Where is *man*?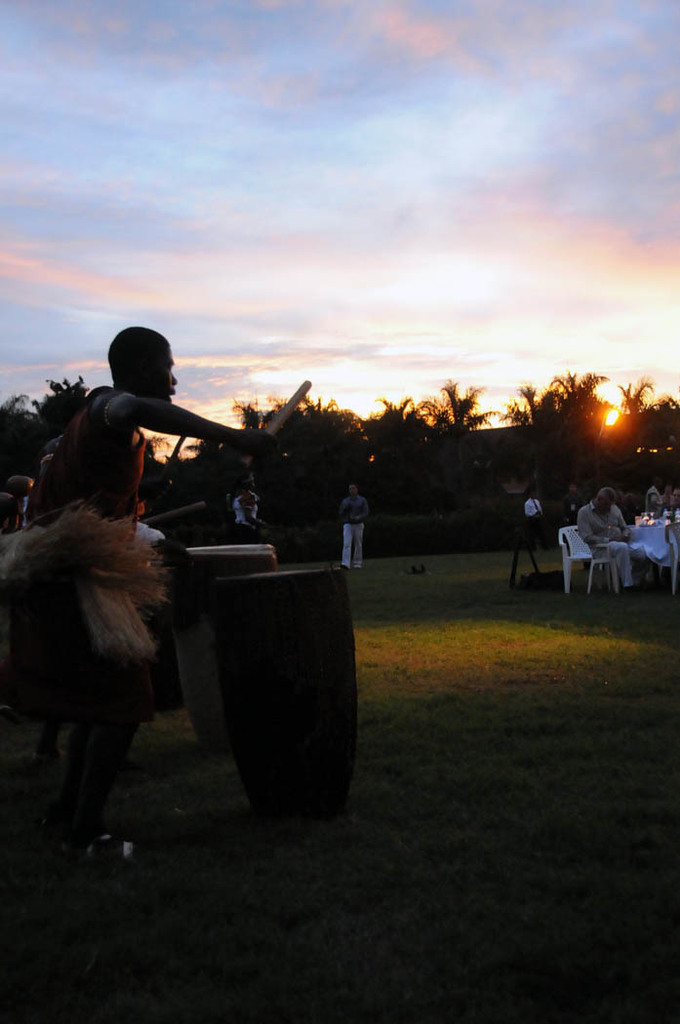
box=[16, 351, 260, 817].
